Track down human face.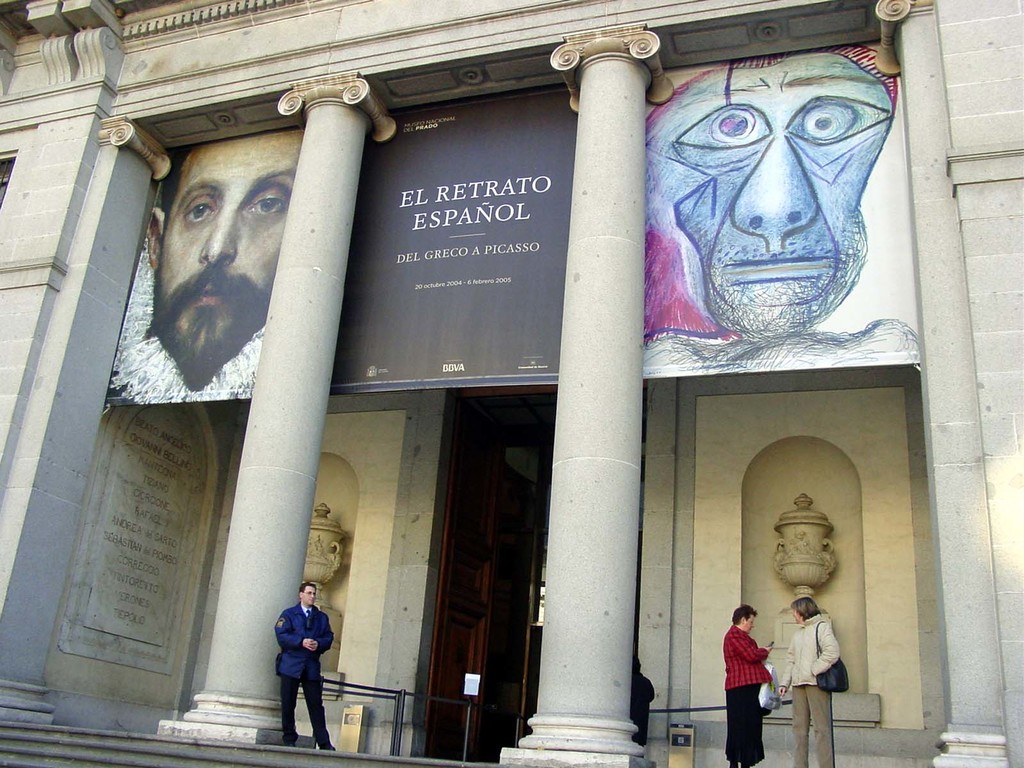
Tracked to {"left": 666, "top": 84, "right": 887, "bottom": 339}.
